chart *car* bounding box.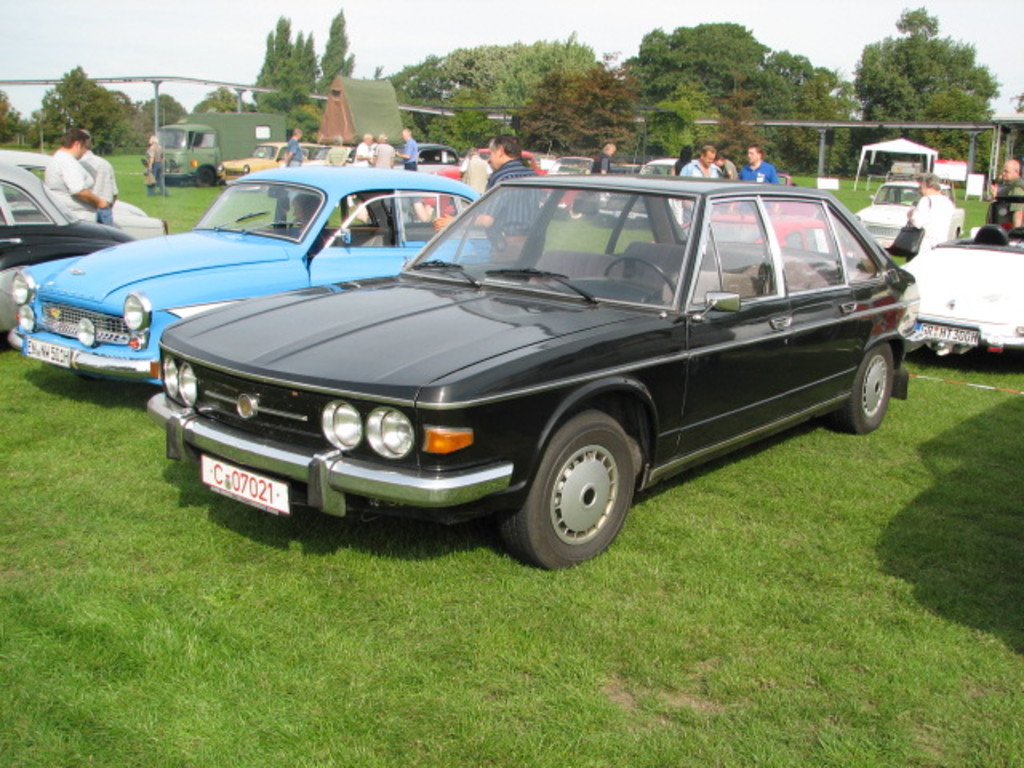
Charted: region(10, 171, 496, 382).
